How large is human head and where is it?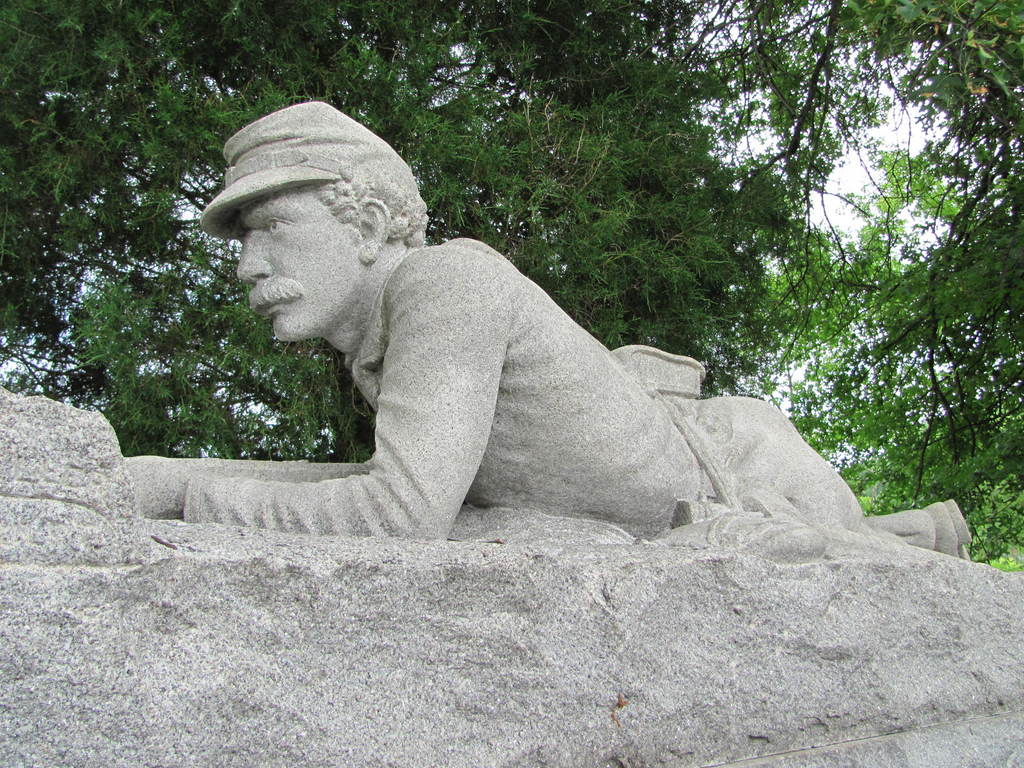
Bounding box: (x1=204, y1=120, x2=424, y2=344).
